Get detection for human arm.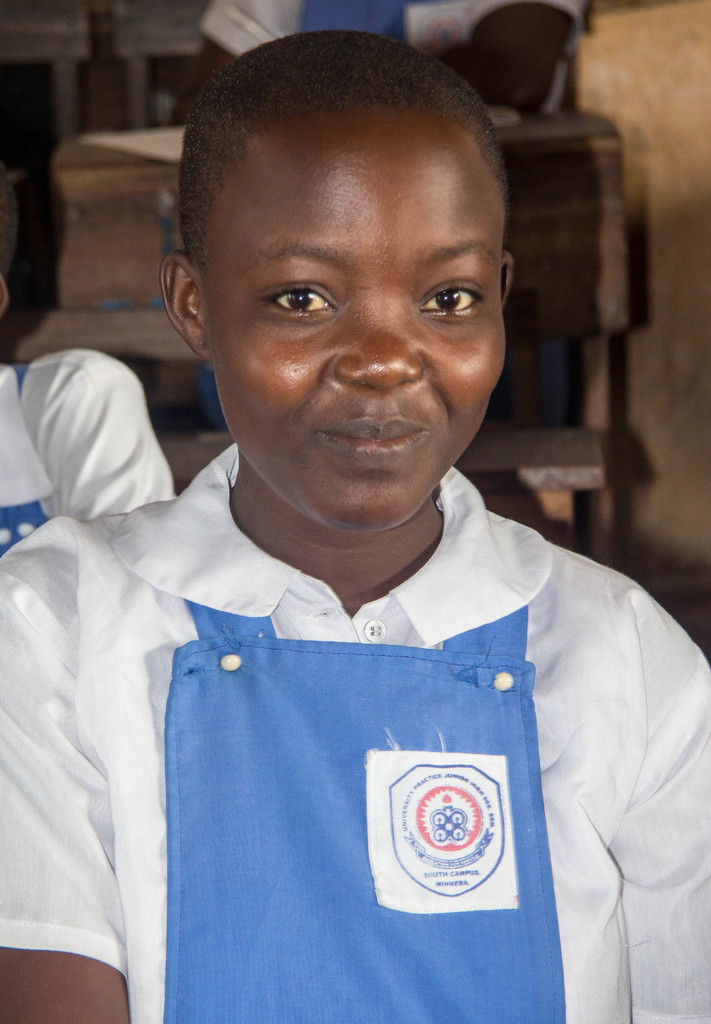
Detection: region(621, 575, 710, 1023).
